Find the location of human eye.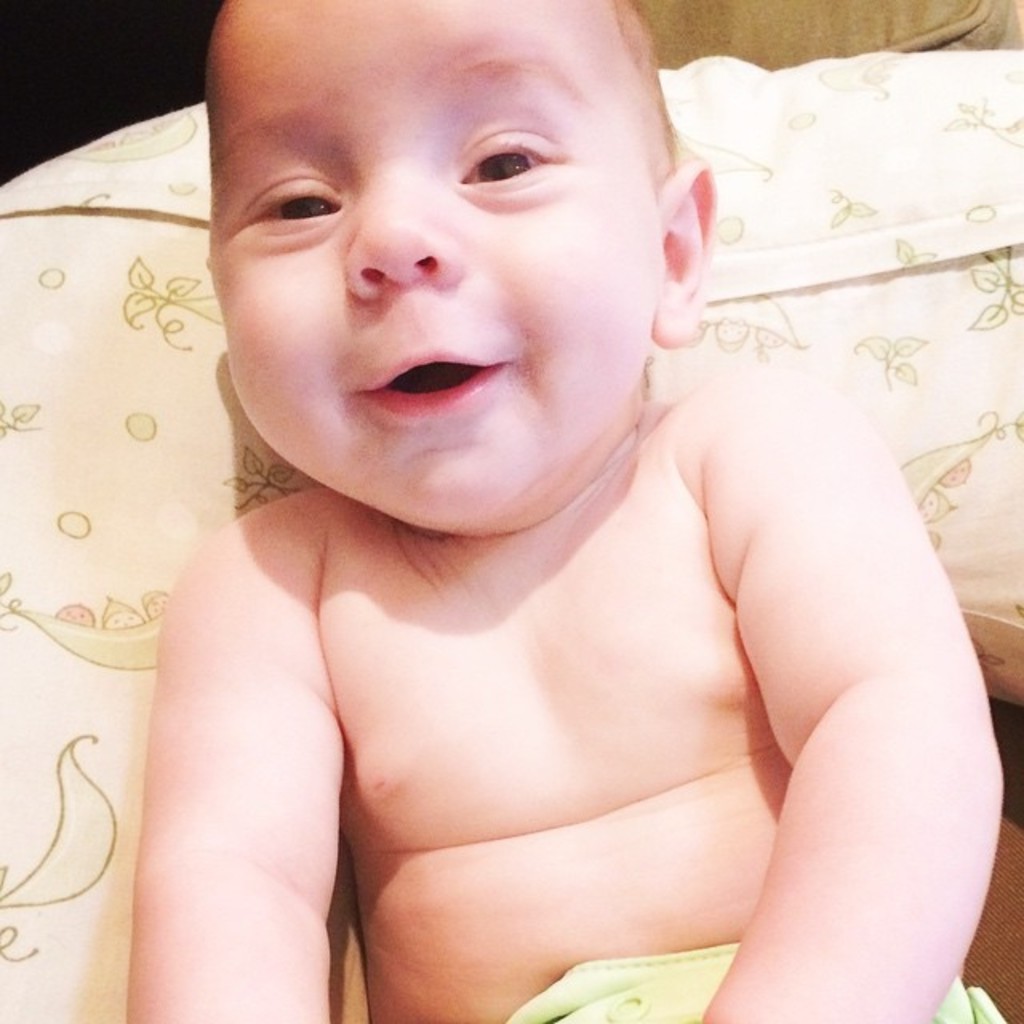
Location: [234, 168, 352, 232].
